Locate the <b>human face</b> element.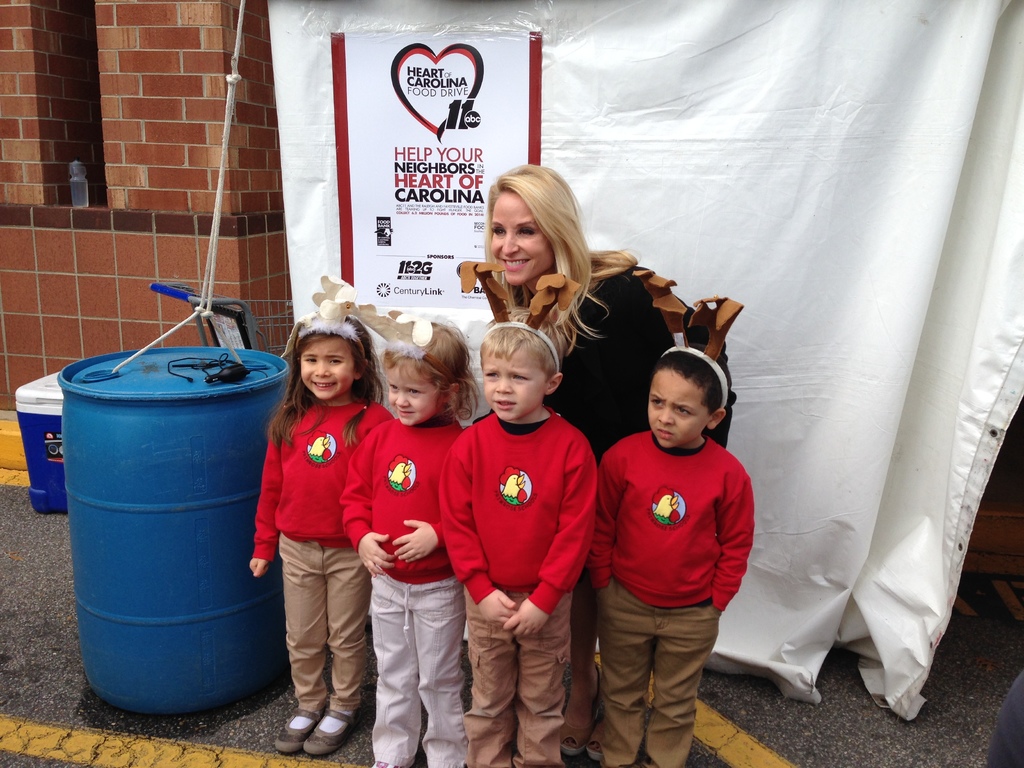
Element bbox: box(644, 372, 705, 449).
